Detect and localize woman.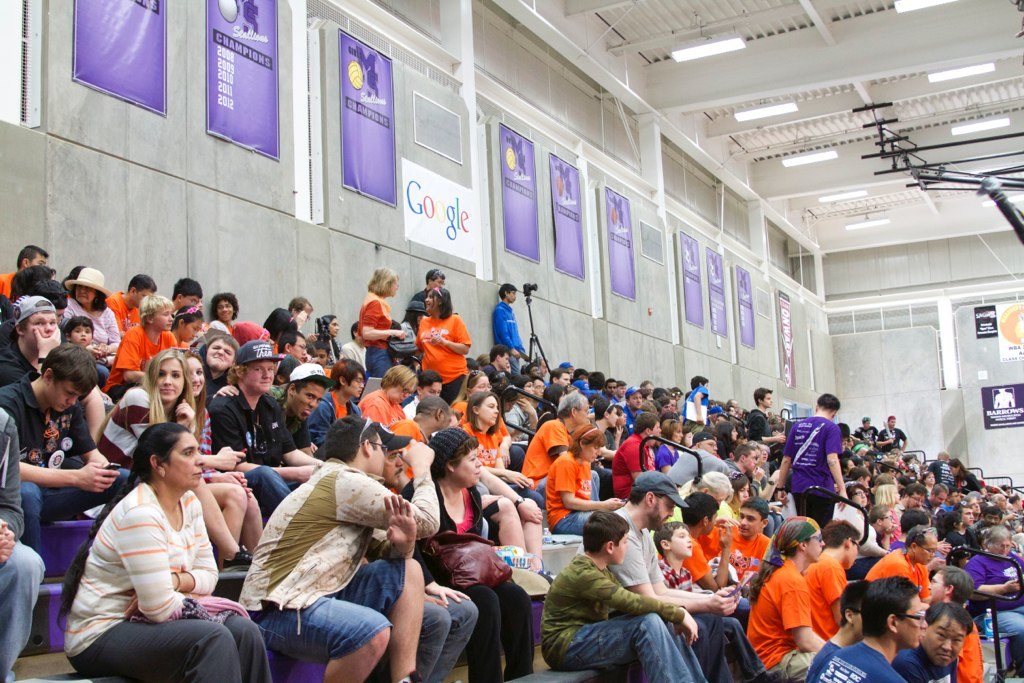
Localized at (left=452, top=371, right=525, bottom=470).
